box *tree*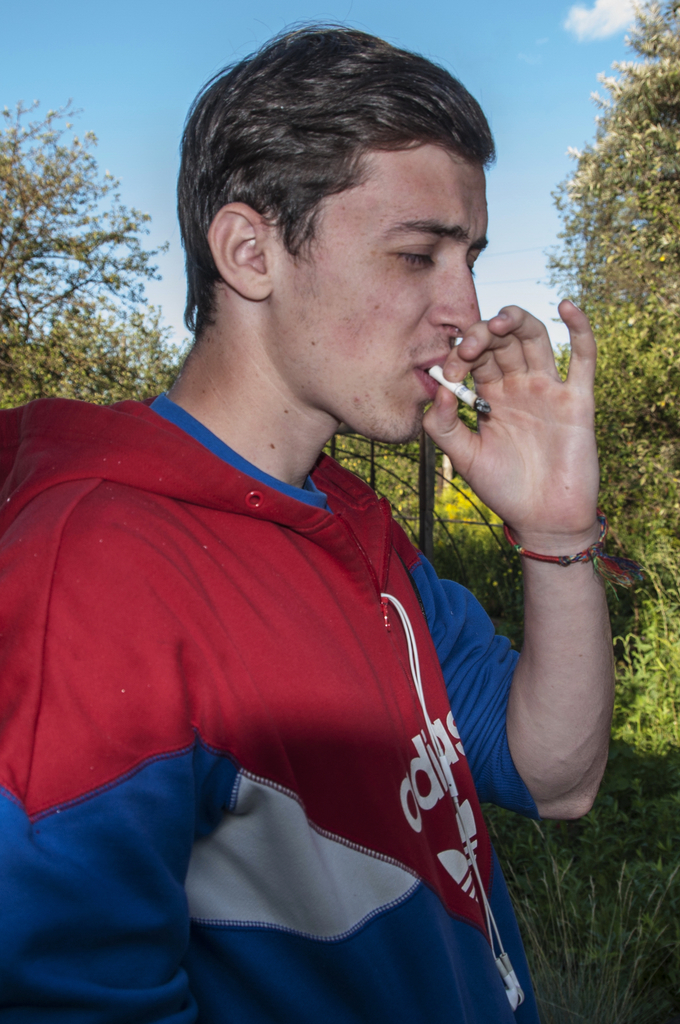
13/89/161/406
